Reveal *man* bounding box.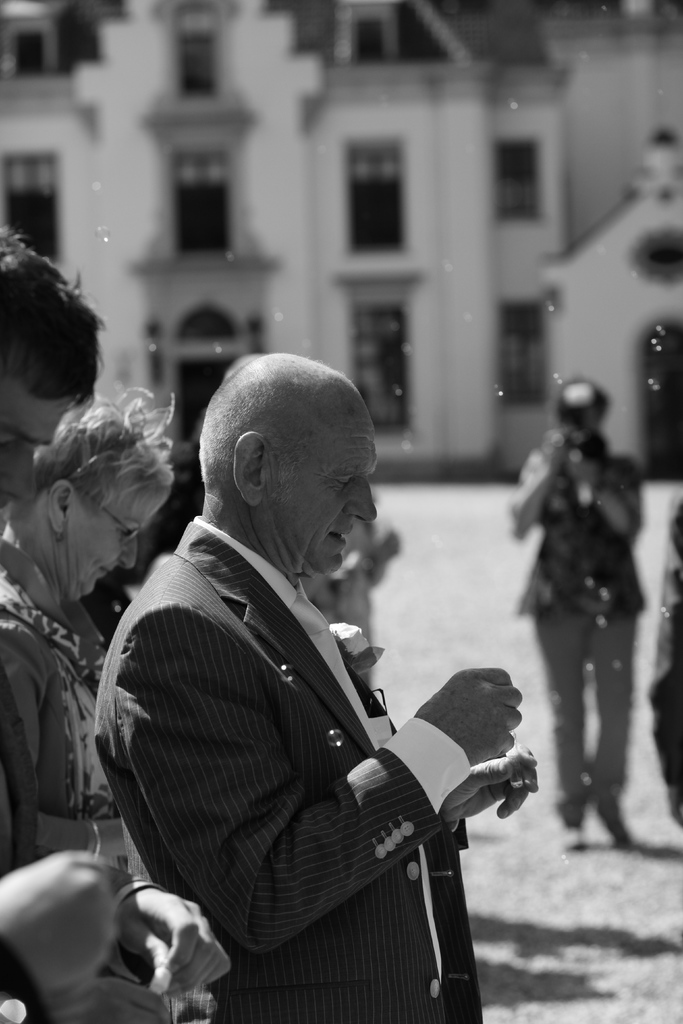
Revealed: detection(101, 351, 546, 1023).
